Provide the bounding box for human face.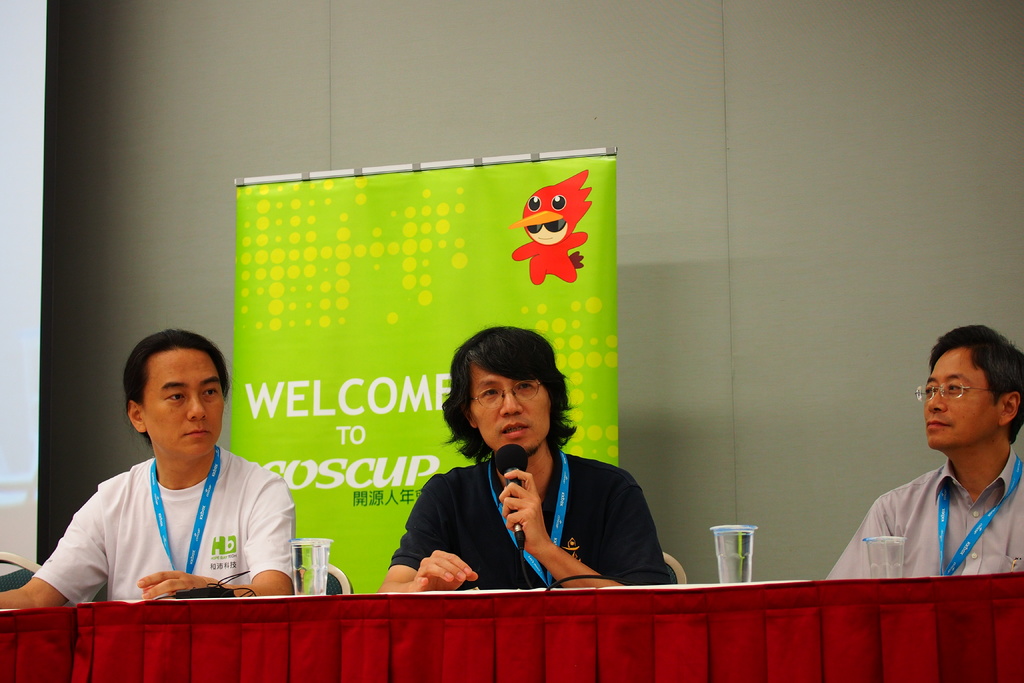
{"x1": 143, "y1": 350, "x2": 223, "y2": 457}.
